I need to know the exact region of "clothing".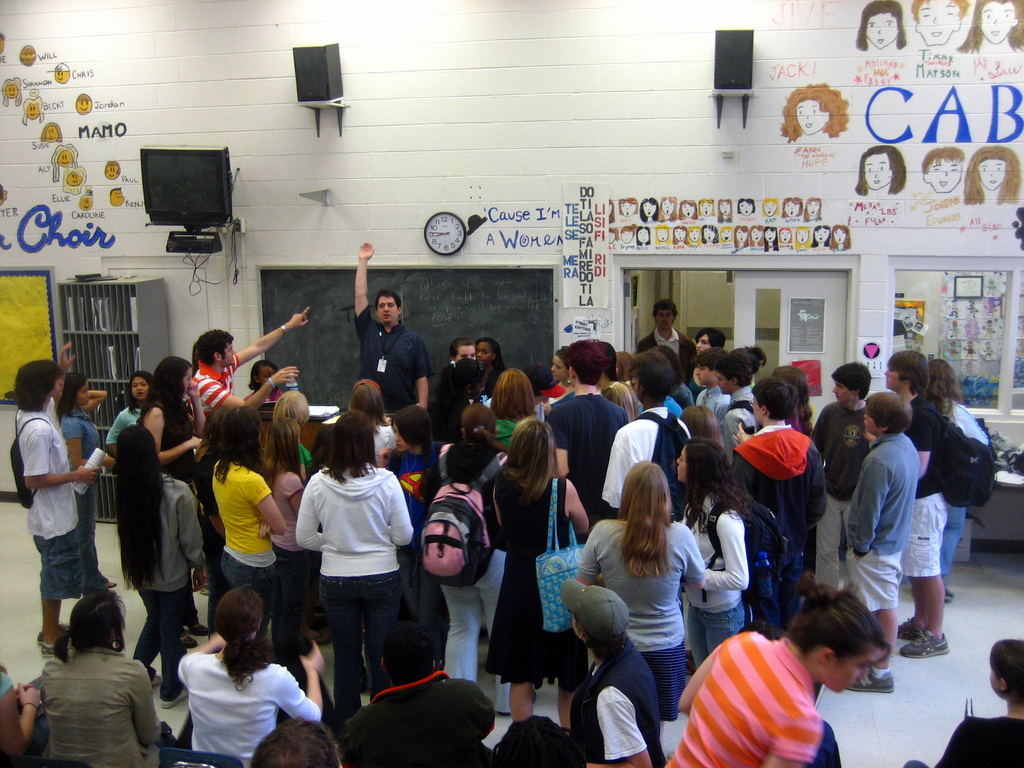
Region: bbox(846, 431, 919, 614).
